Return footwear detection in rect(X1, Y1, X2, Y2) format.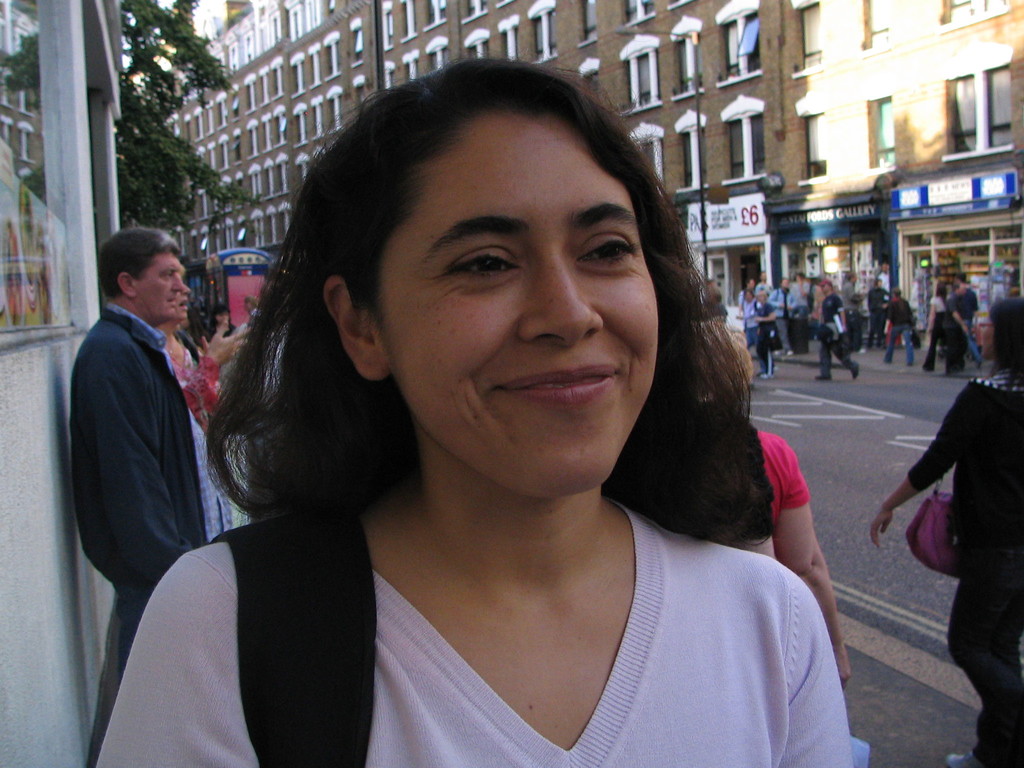
rect(922, 365, 930, 371).
